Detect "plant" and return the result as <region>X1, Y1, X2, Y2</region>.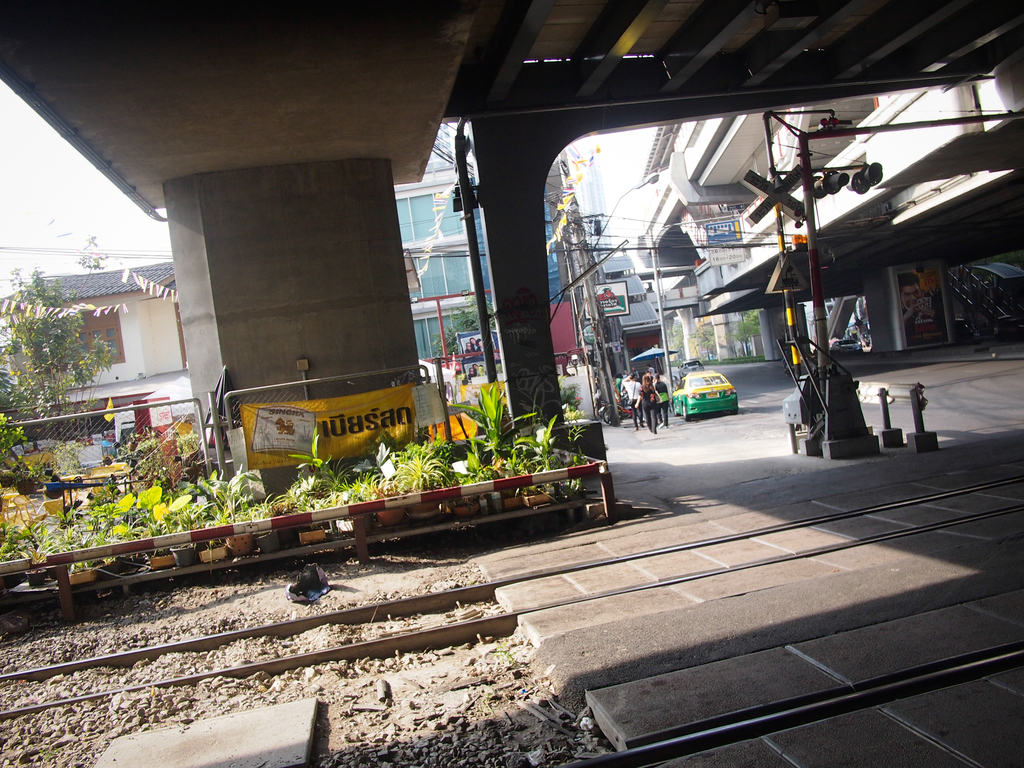
<region>47, 438, 90, 479</region>.
